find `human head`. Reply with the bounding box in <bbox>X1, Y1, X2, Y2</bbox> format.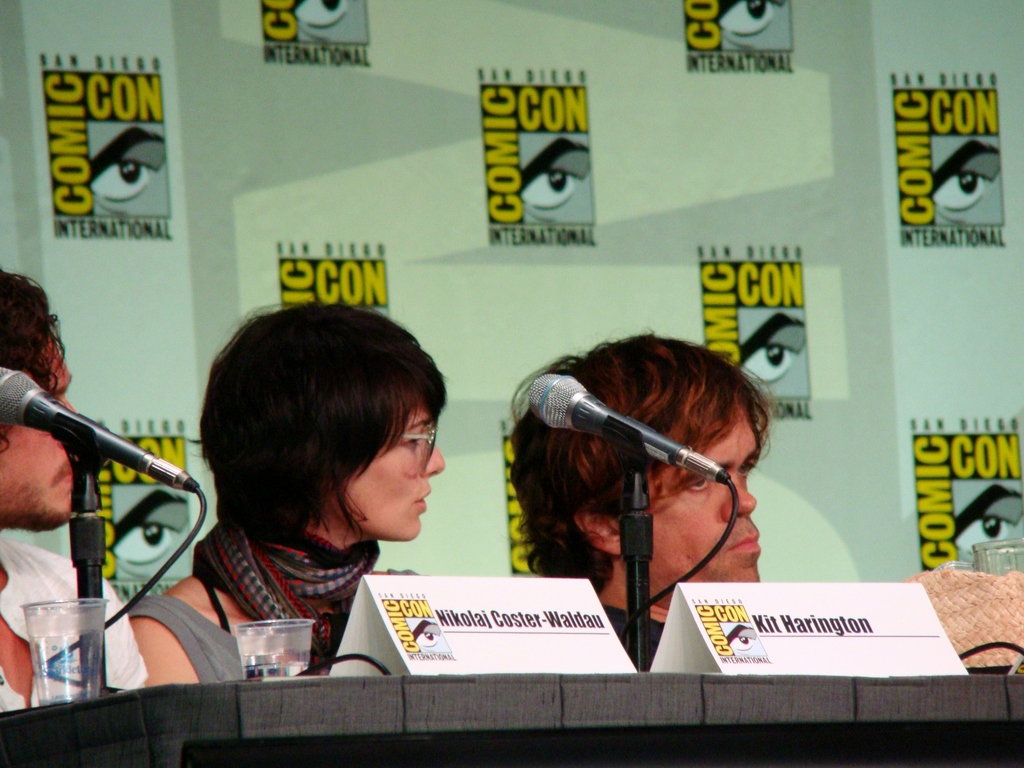
<bbox>181, 311, 458, 585</bbox>.
